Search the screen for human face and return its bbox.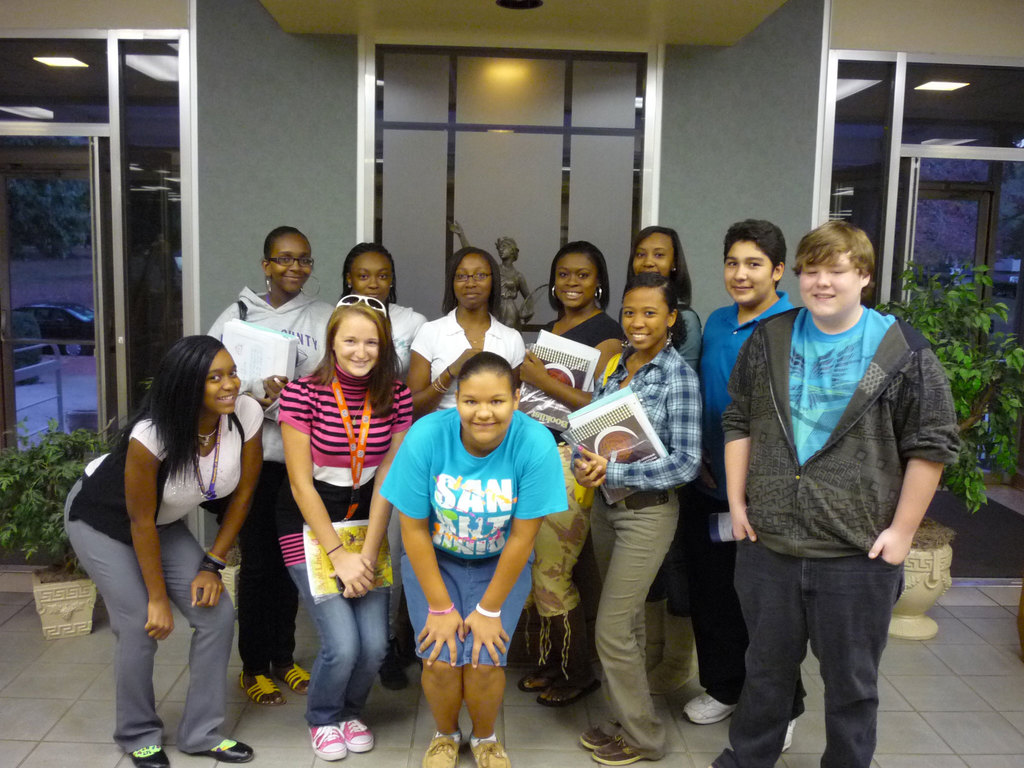
Found: [x1=352, y1=250, x2=393, y2=300].
